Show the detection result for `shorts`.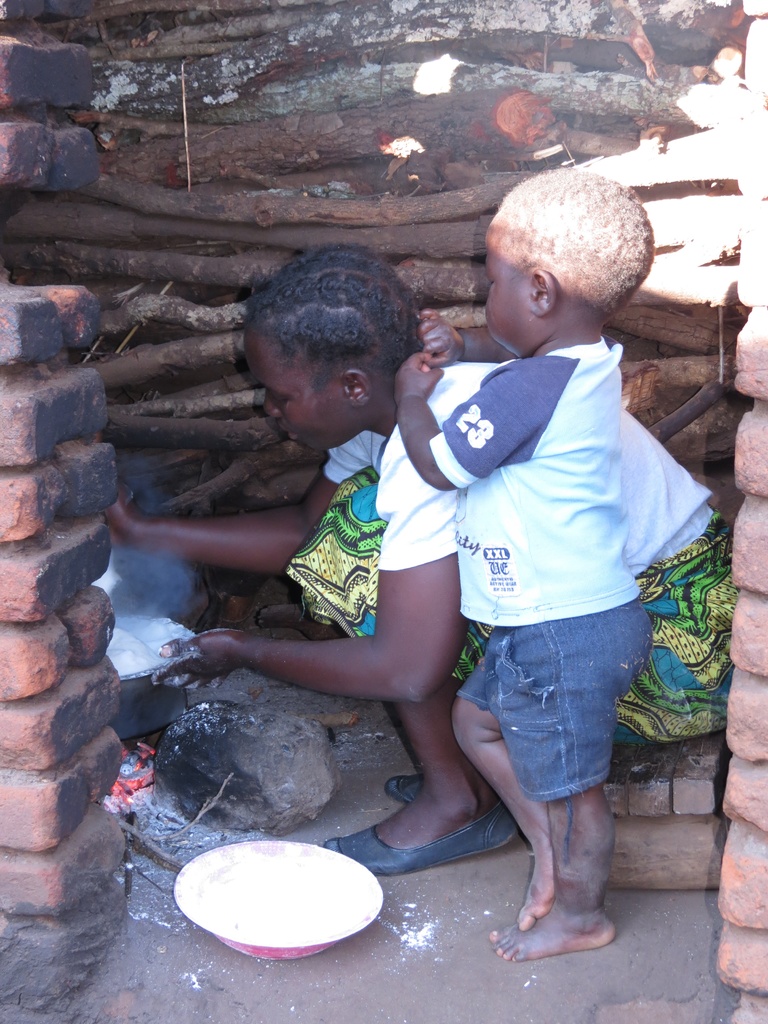
(x1=451, y1=618, x2=650, y2=816).
